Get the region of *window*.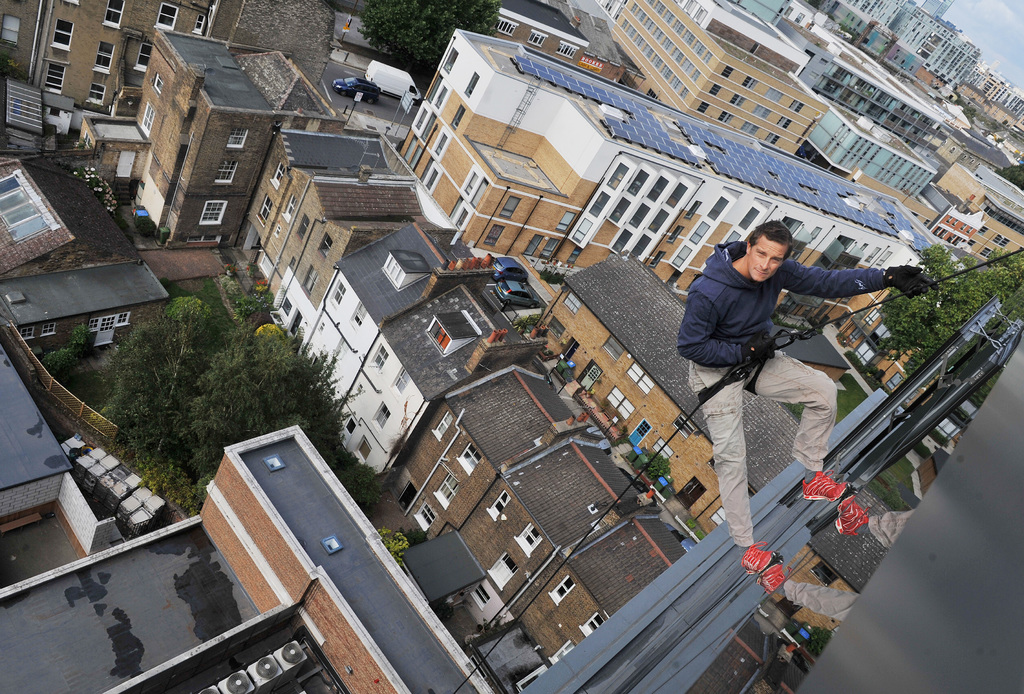
602/336/627/359.
